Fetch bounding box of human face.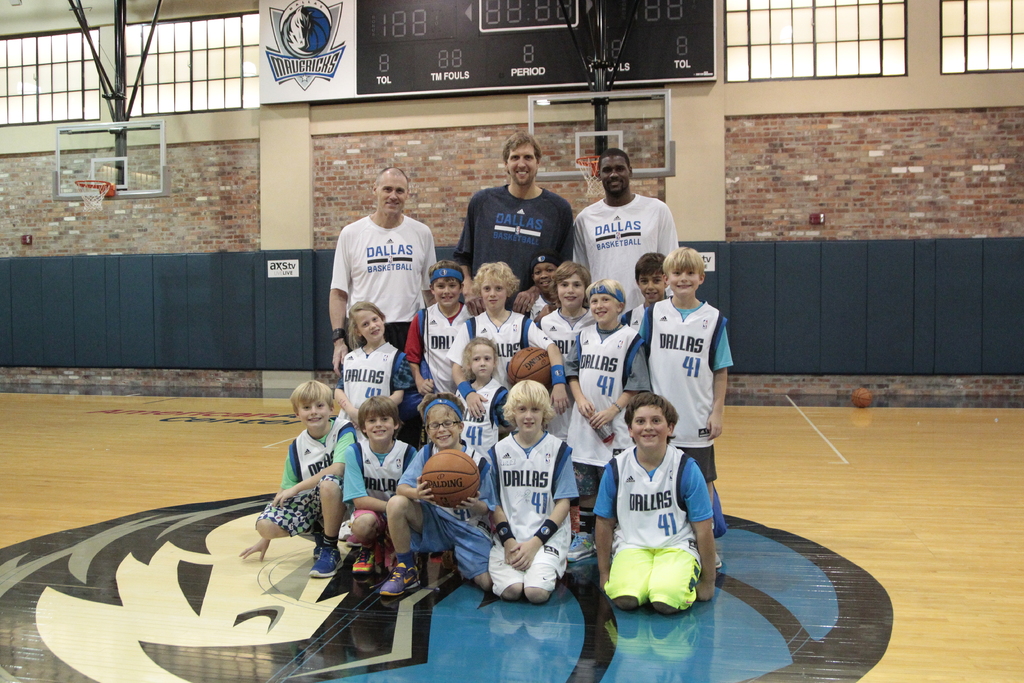
Bbox: select_region(356, 309, 383, 341).
